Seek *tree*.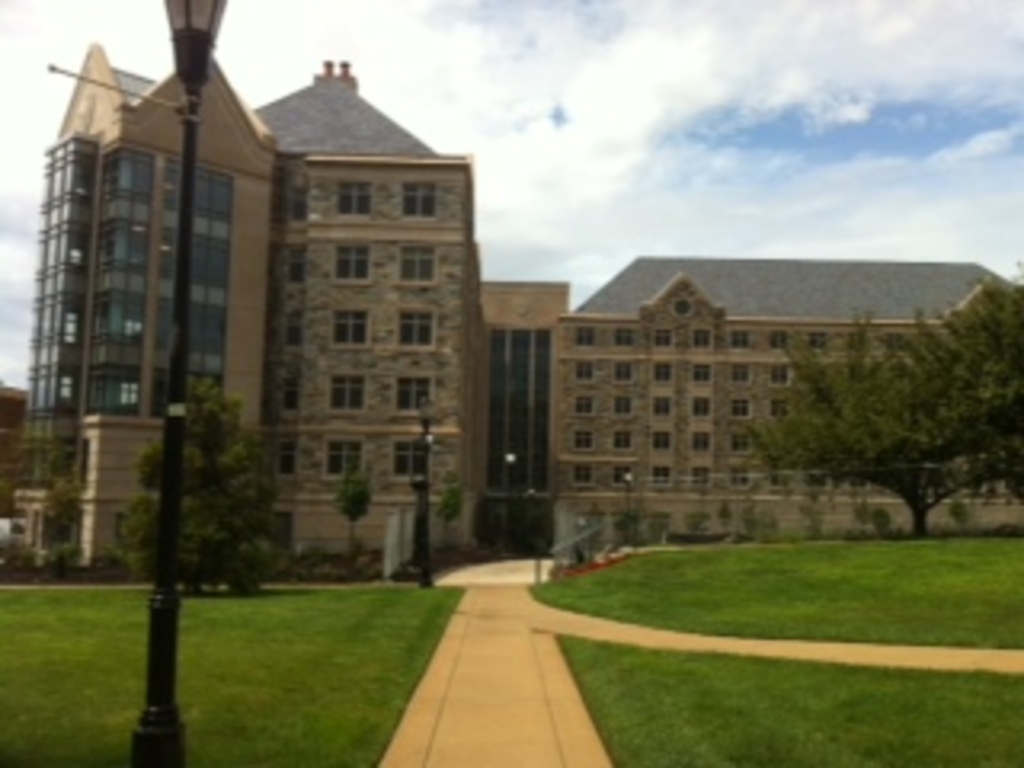
BBox(323, 464, 374, 563).
